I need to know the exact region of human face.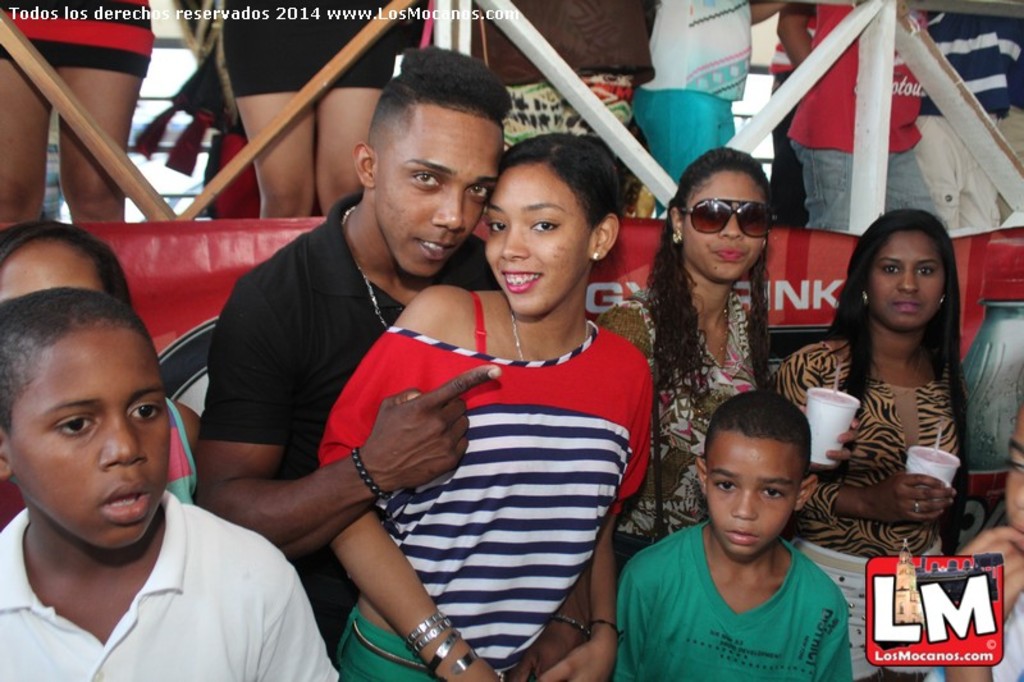
Region: pyautogui.locateOnScreen(371, 106, 503, 276).
